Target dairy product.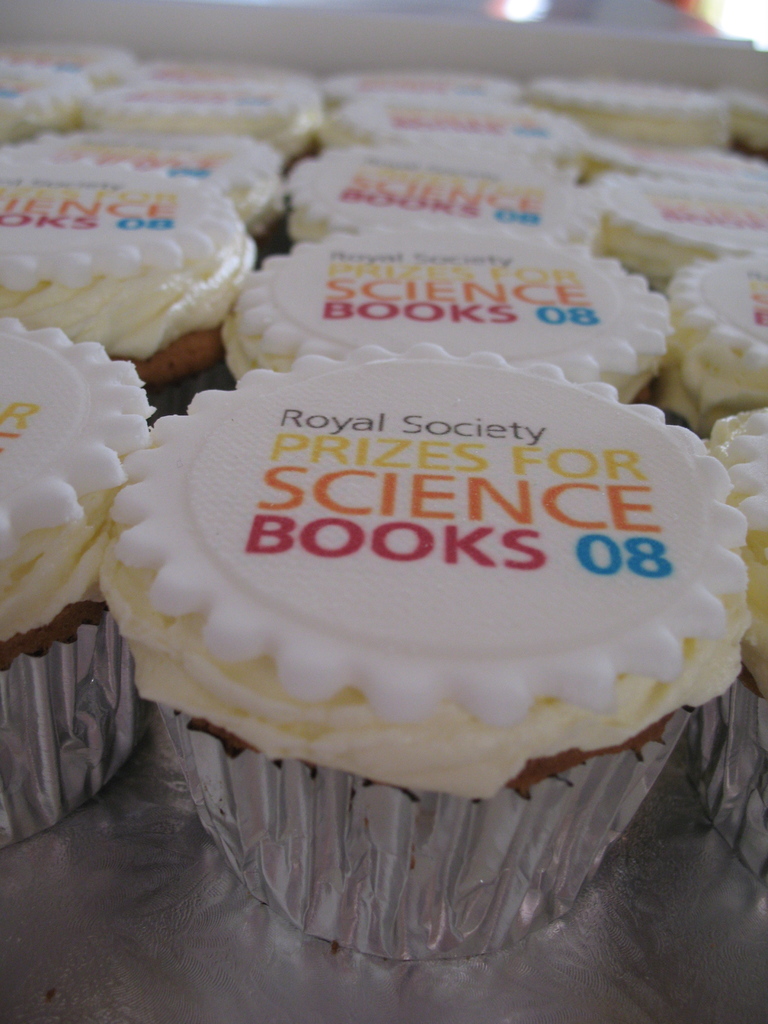
Target region: 0,162,248,365.
